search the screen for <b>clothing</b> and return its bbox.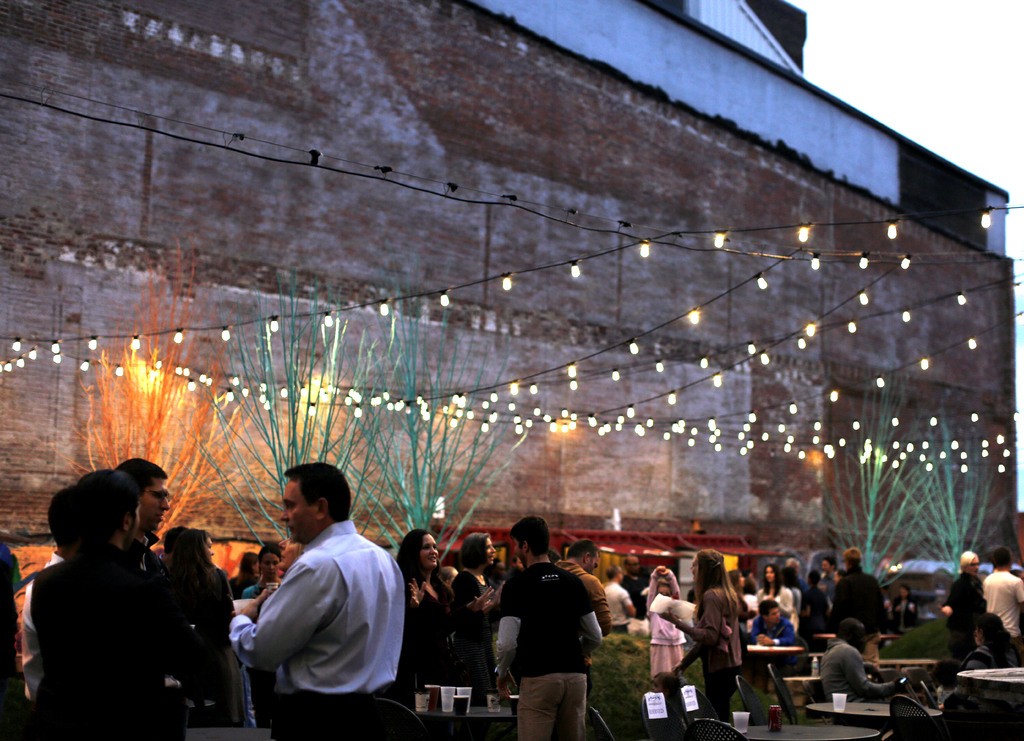
Found: 603, 569, 648, 635.
